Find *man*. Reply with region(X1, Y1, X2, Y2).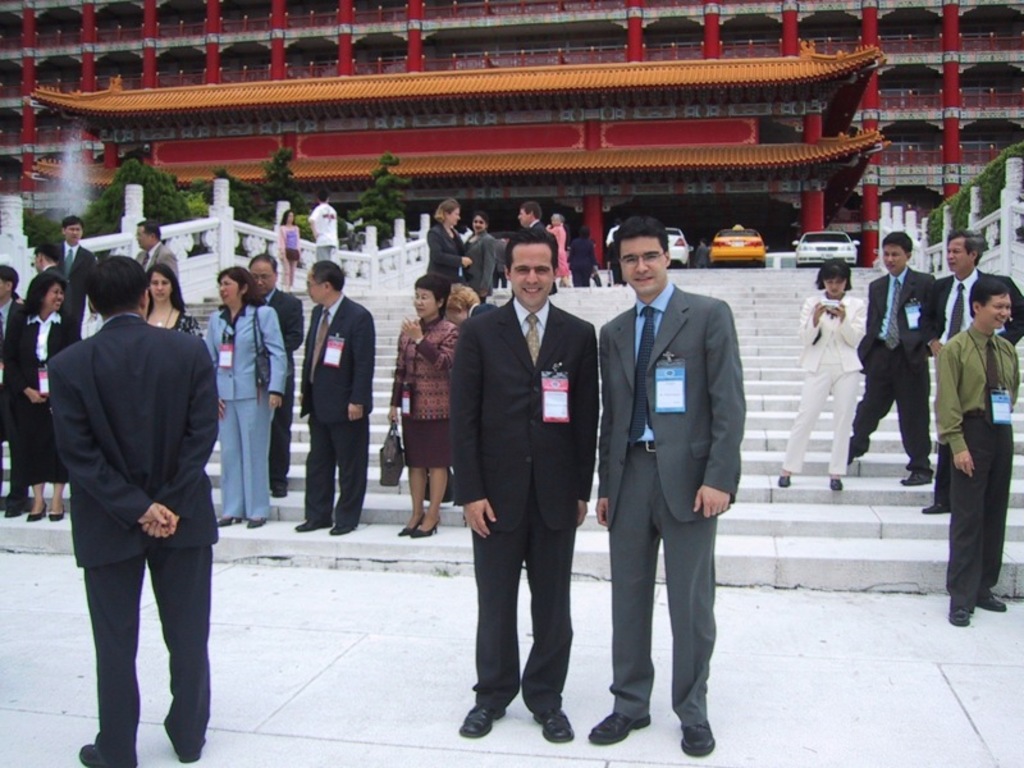
region(26, 244, 72, 316).
